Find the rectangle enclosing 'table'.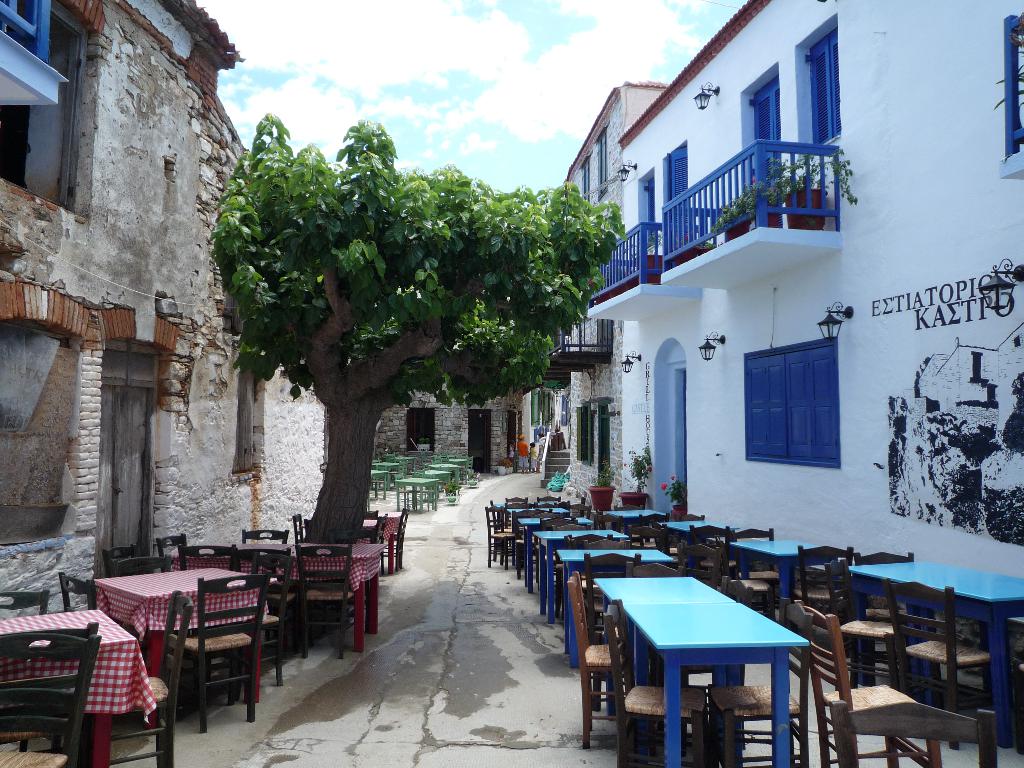
rect(729, 538, 816, 595).
